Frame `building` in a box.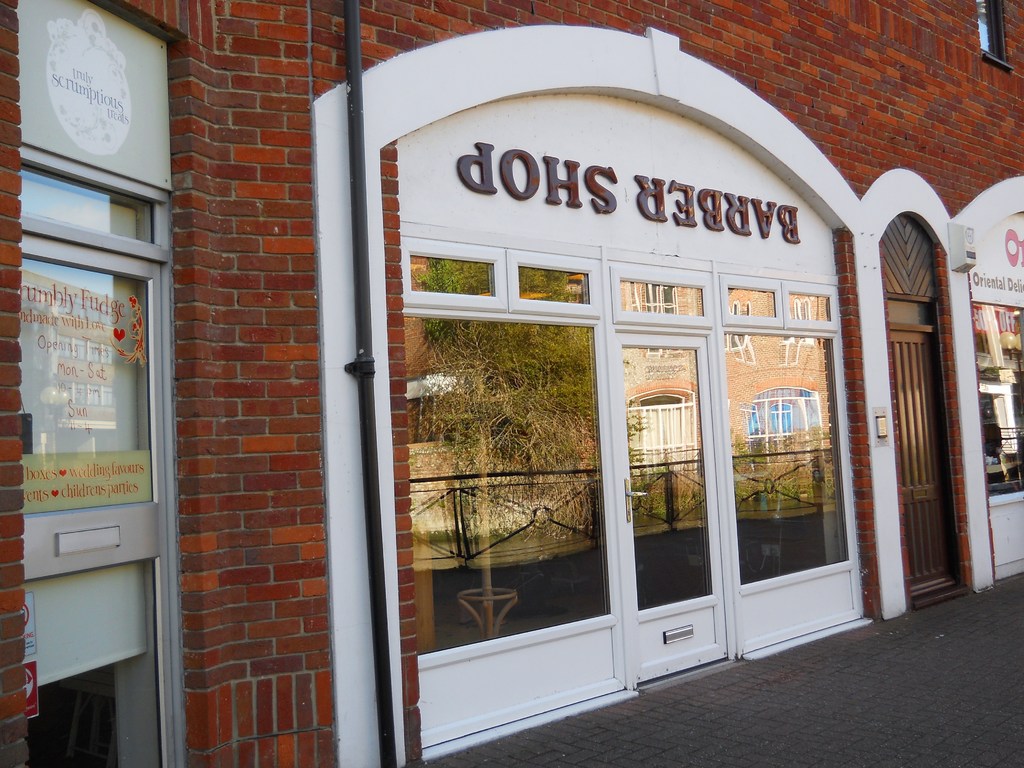
bbox=(0, 0, 1023, 766).
